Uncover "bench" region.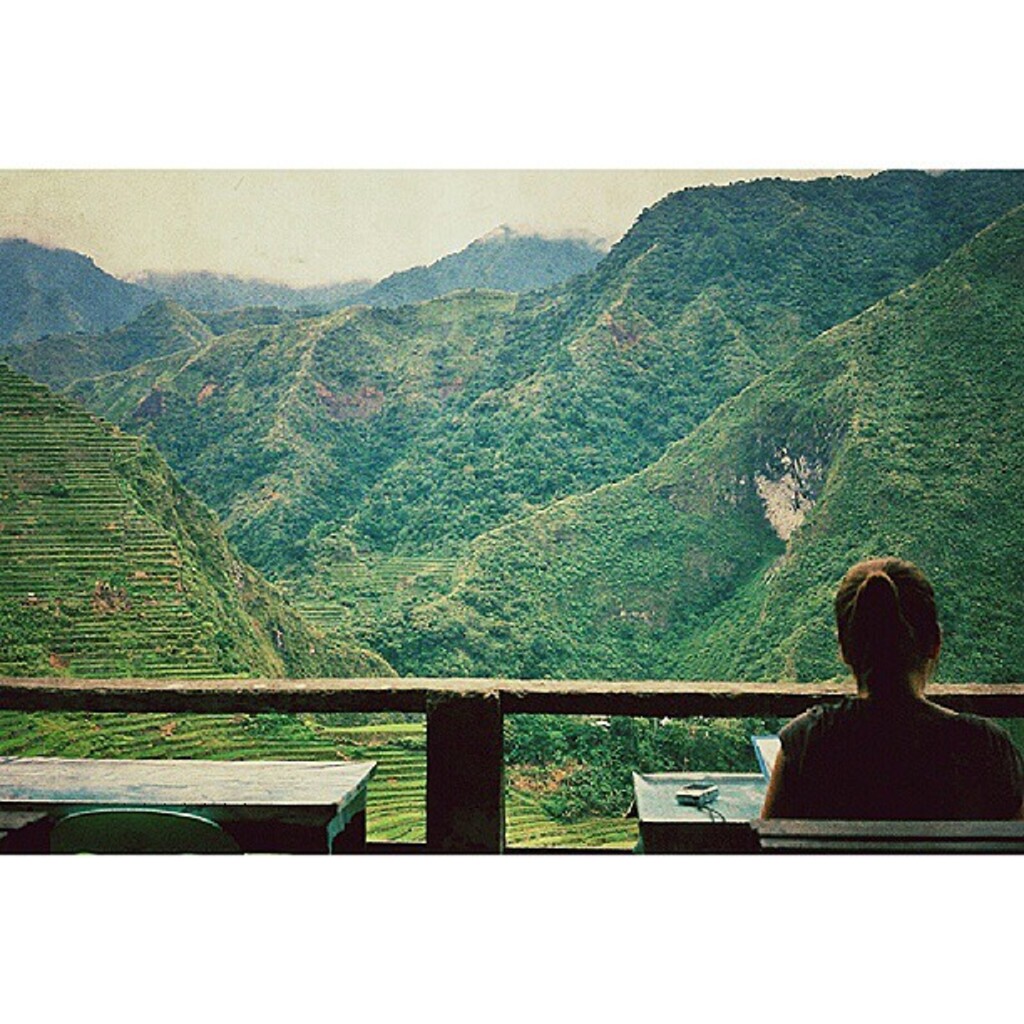
Uncovered: pyautogui.locateOnScreen(627, 763, 1022, 904).
